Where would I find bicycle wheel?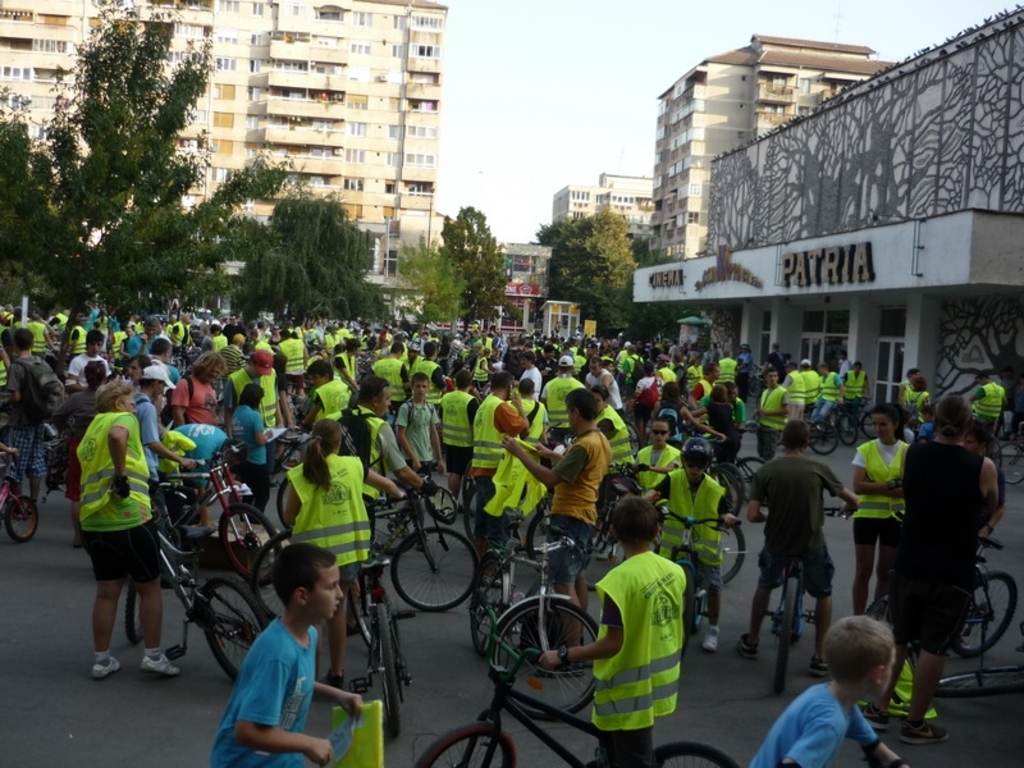
At detection(197, 575, 270, 684).
